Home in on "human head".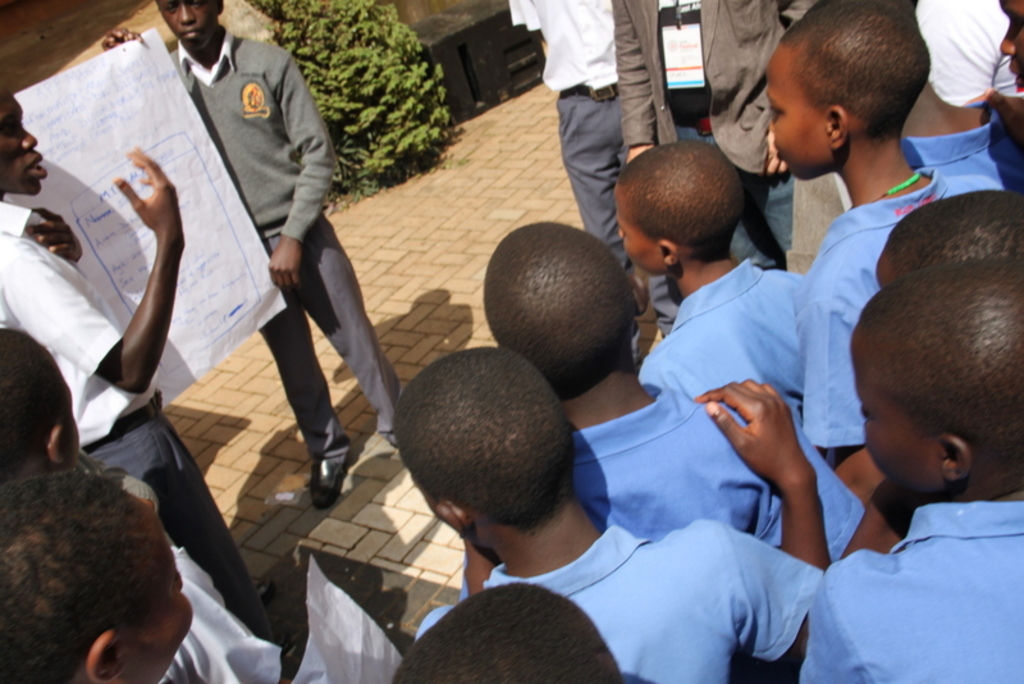
Homed in at box=[0, 82, 51, 195].
